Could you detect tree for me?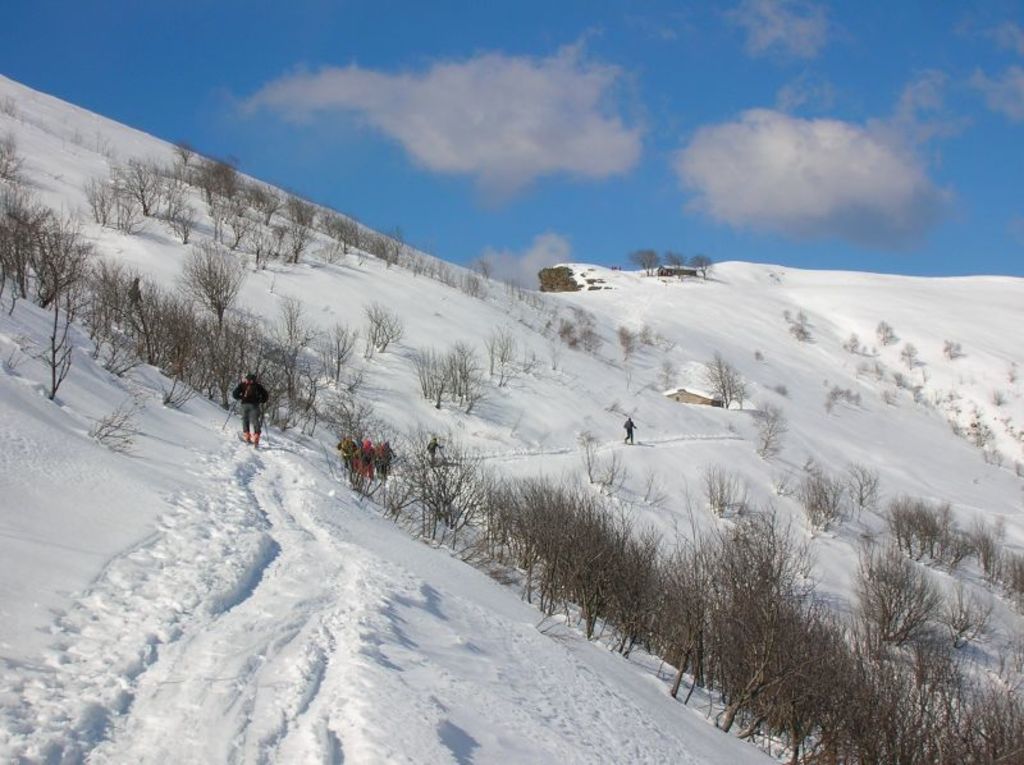
Detection result: 328,322,356,388.
